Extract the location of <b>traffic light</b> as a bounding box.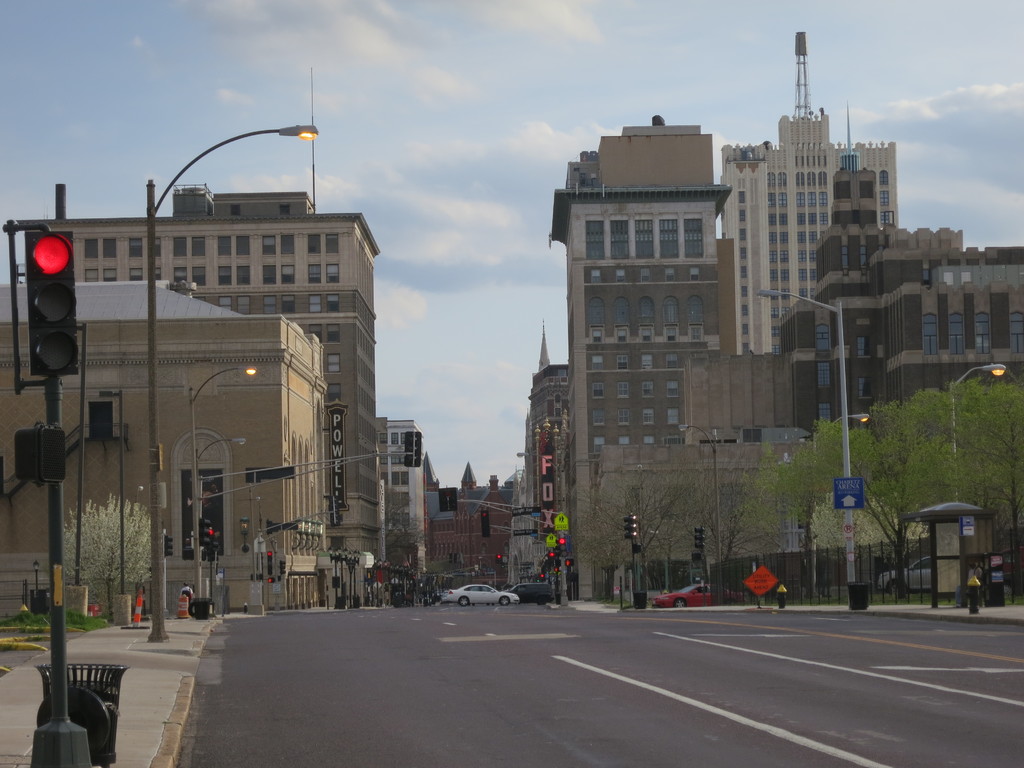
select_region(164, 535, 173, 557).
